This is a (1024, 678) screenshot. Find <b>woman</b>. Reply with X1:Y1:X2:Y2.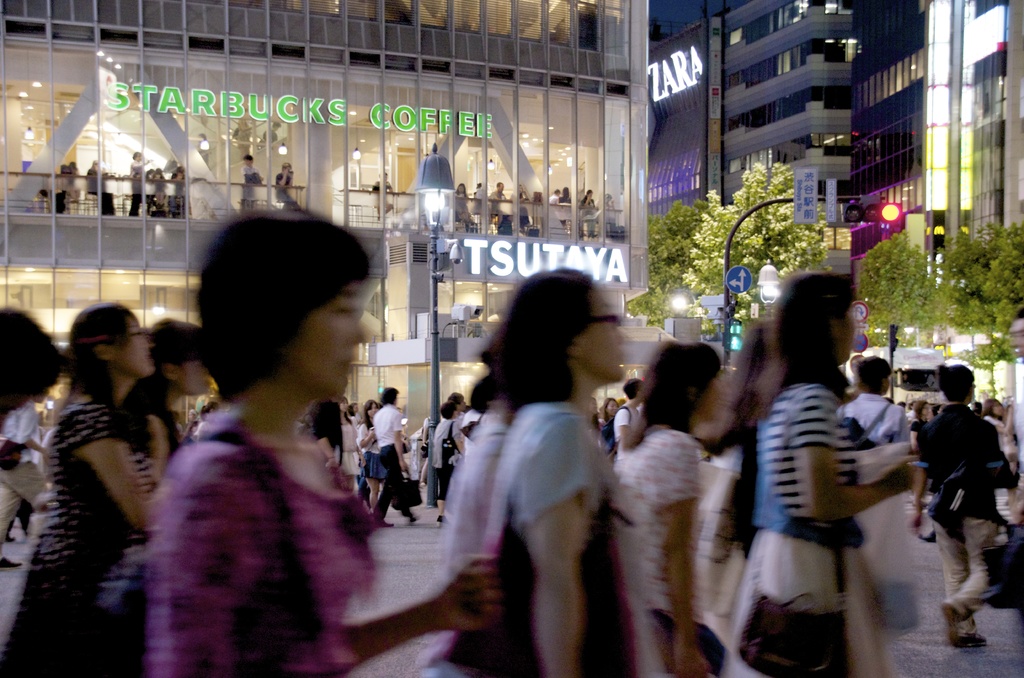
96:319:247:527.
